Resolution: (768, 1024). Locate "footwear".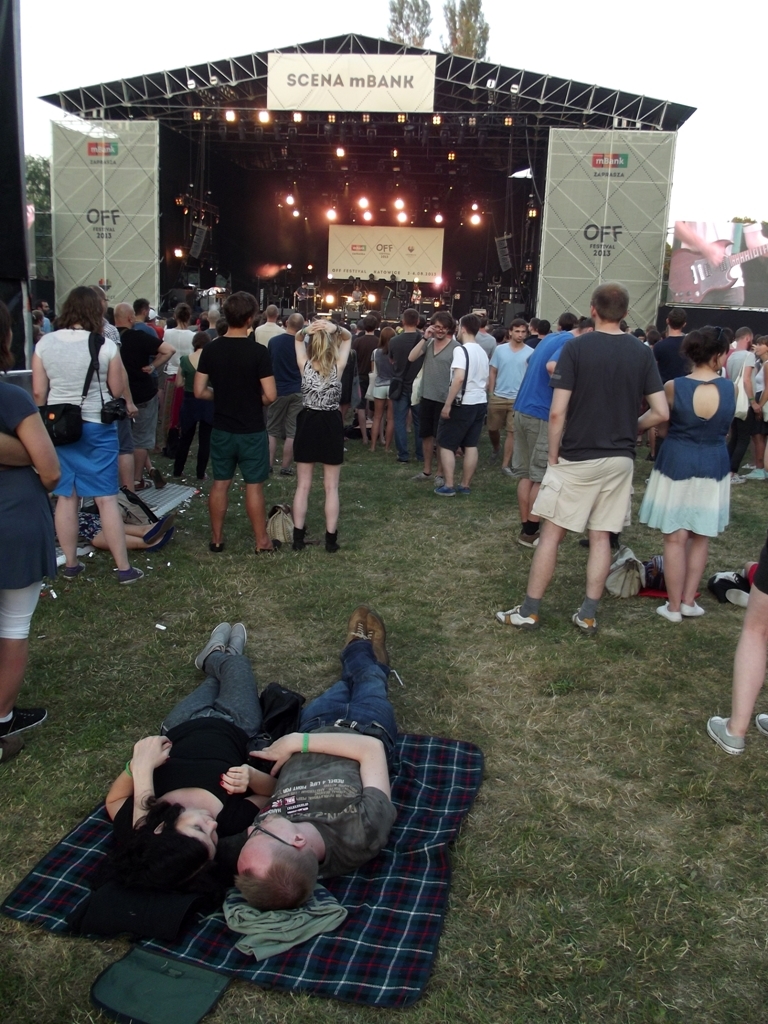
rect(3, 706, 52, 735).
